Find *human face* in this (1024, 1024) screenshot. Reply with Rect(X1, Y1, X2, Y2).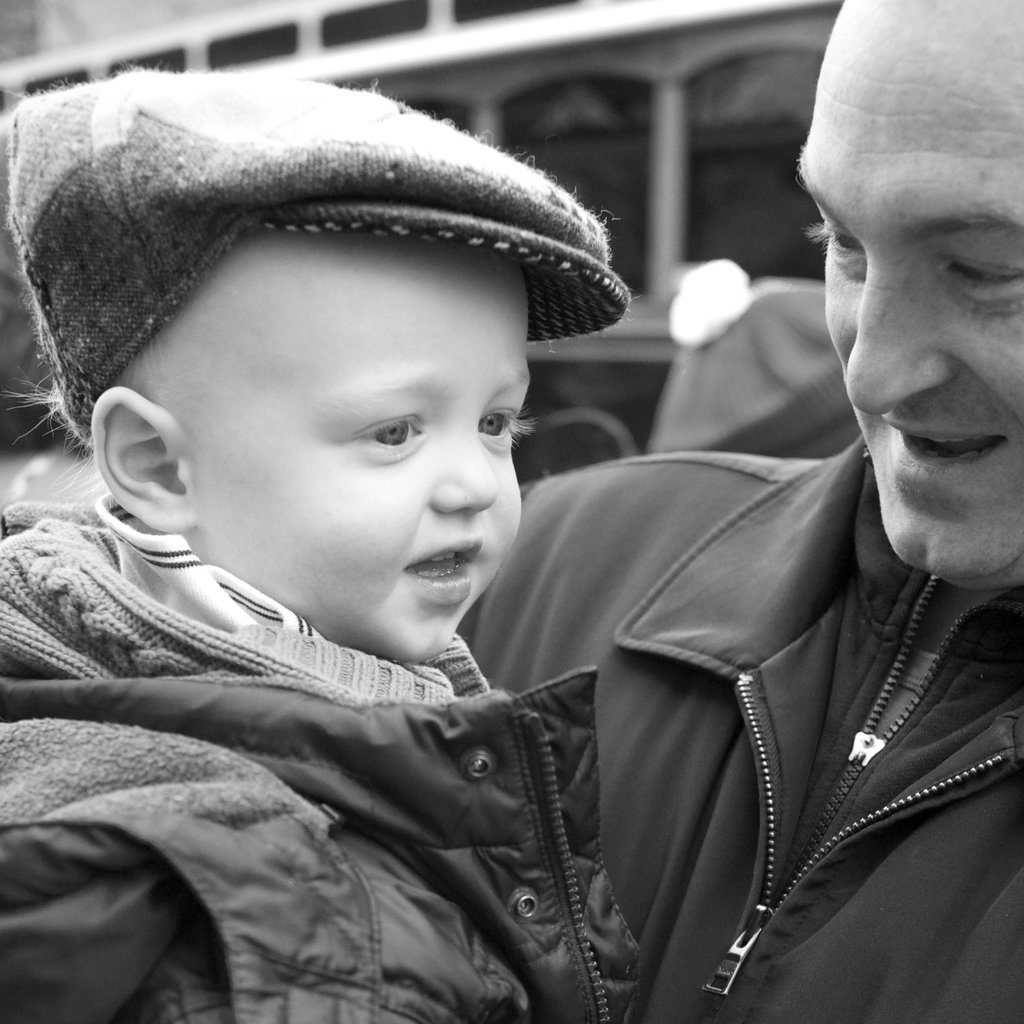
Rect(200, 252, 529, 659).
